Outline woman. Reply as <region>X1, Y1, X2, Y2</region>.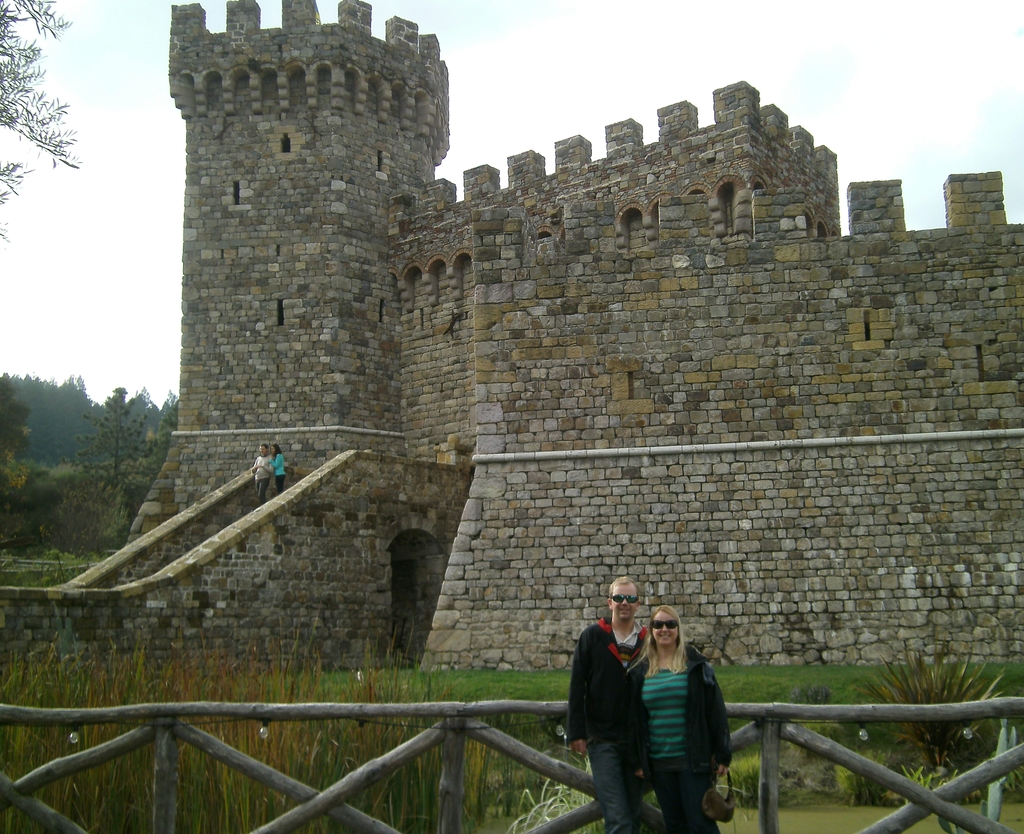
<region>264, 445, 287, 498</region>.
